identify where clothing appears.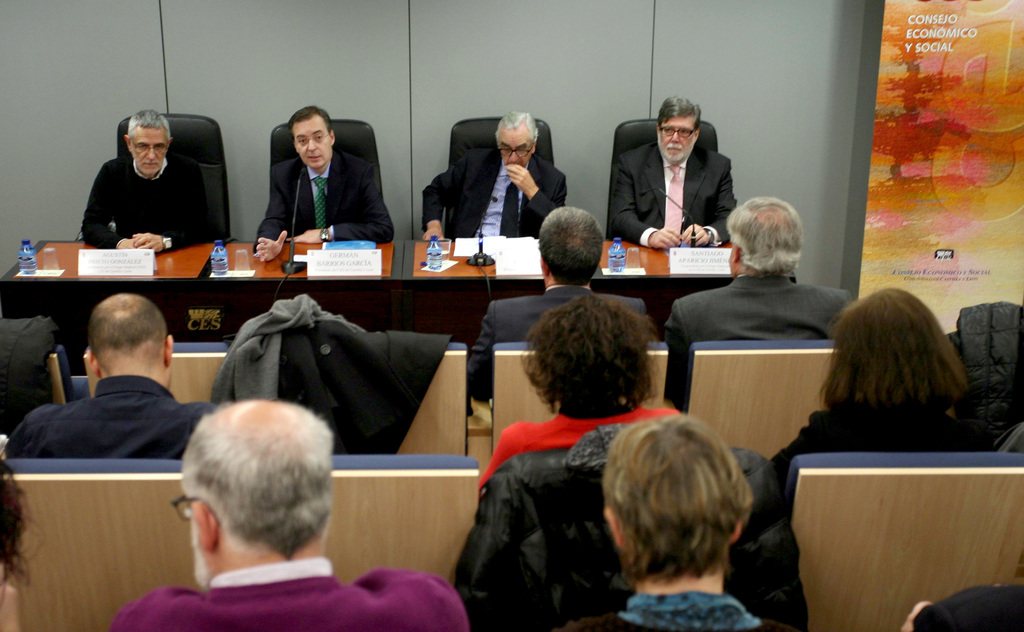
Appears at x1=563 y1=588 x2=794 y2=631.
